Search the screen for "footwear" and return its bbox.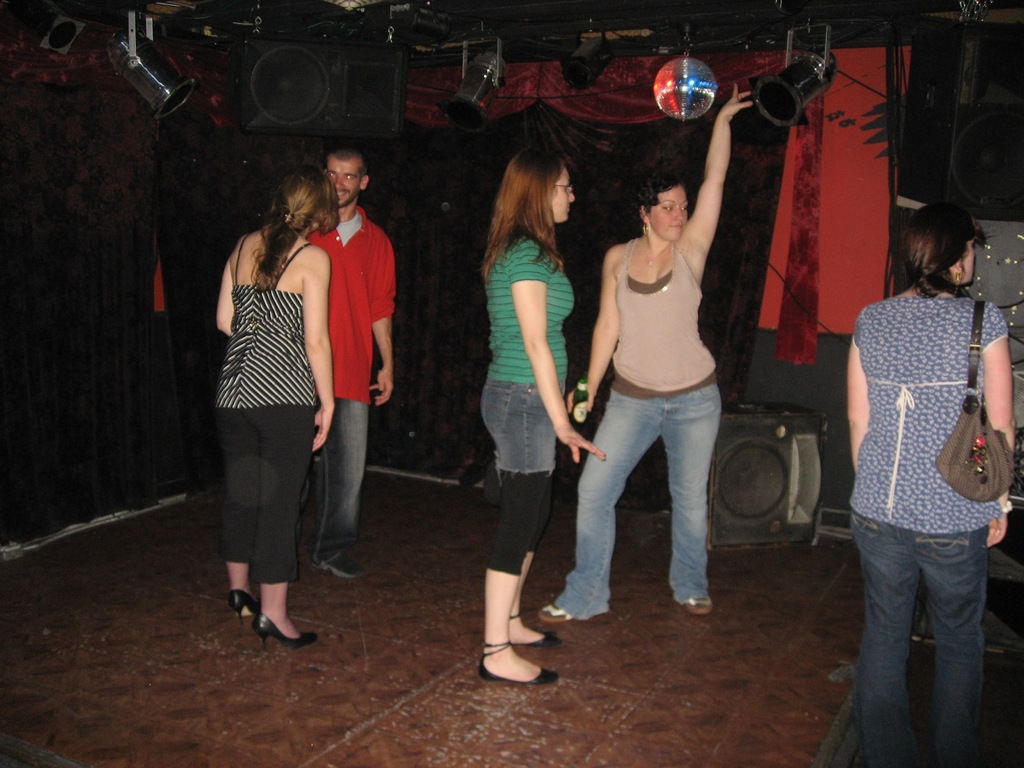
Found: locate(230, 580, 260, 619).
